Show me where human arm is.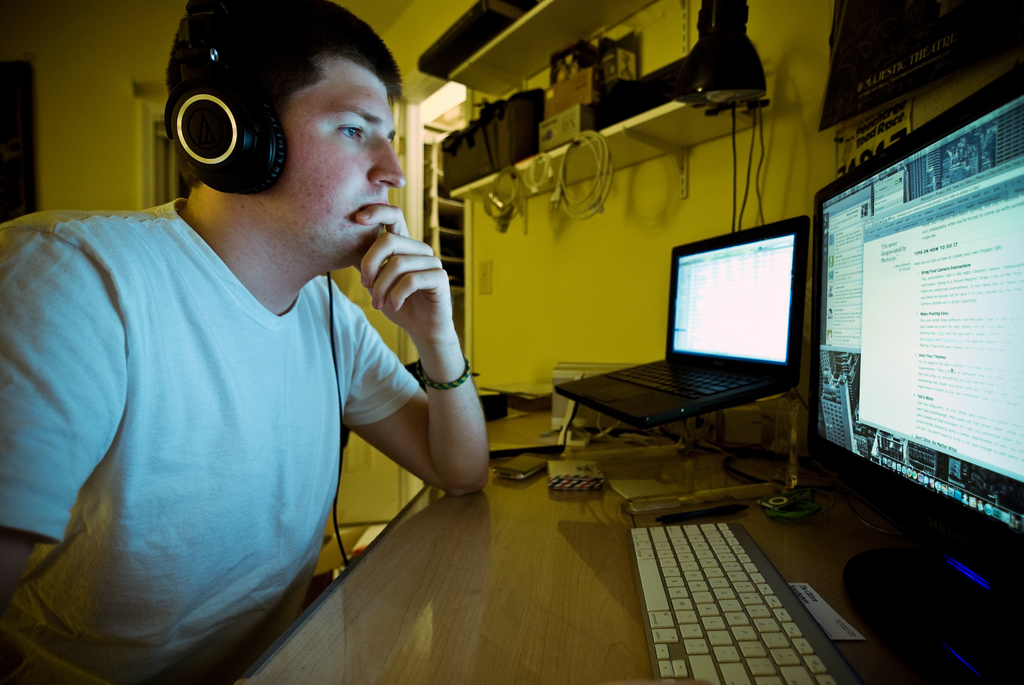
human arm is at box(358, 246, 484, 512).
